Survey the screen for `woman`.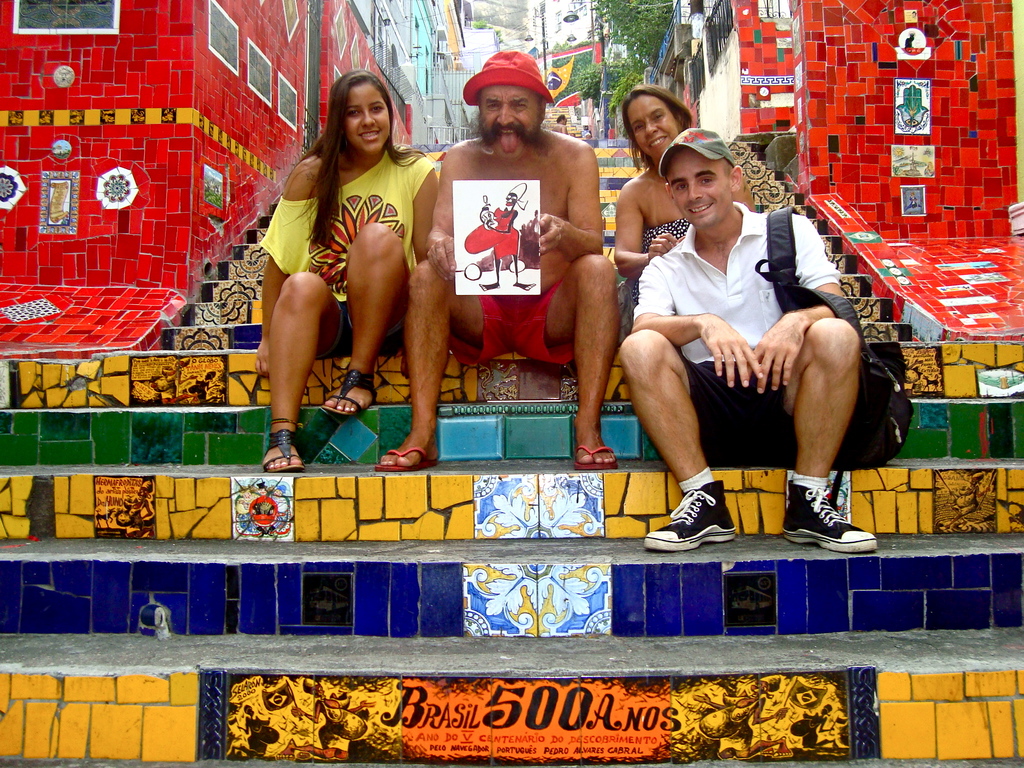
Survey found: [left=259, top=47, right=444, bottom=474].
